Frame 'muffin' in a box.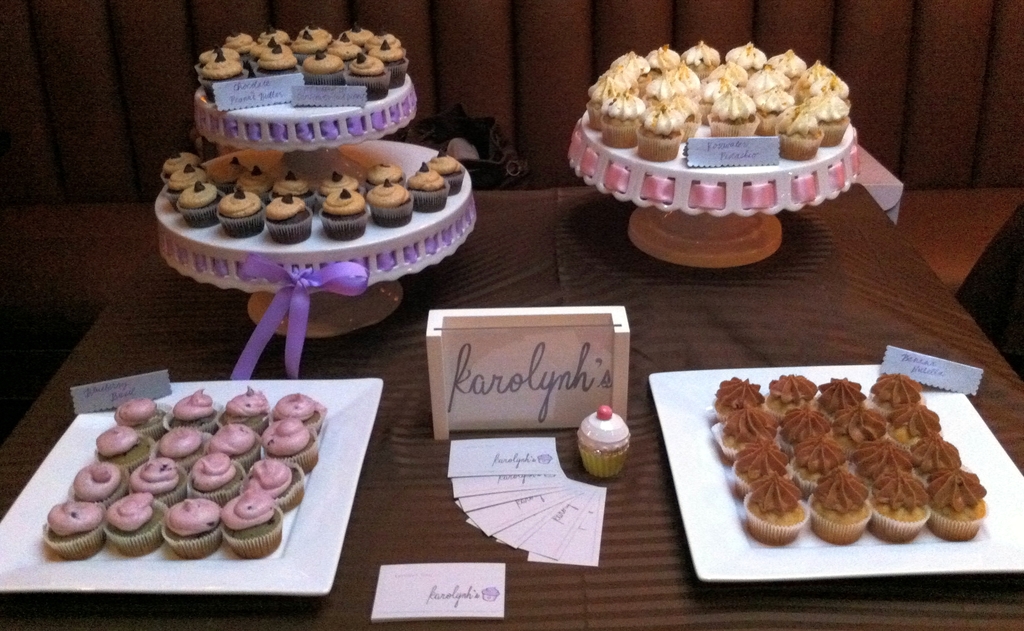
{"left": 579, "top": 400, "right": 631, "bottom": 482}.
